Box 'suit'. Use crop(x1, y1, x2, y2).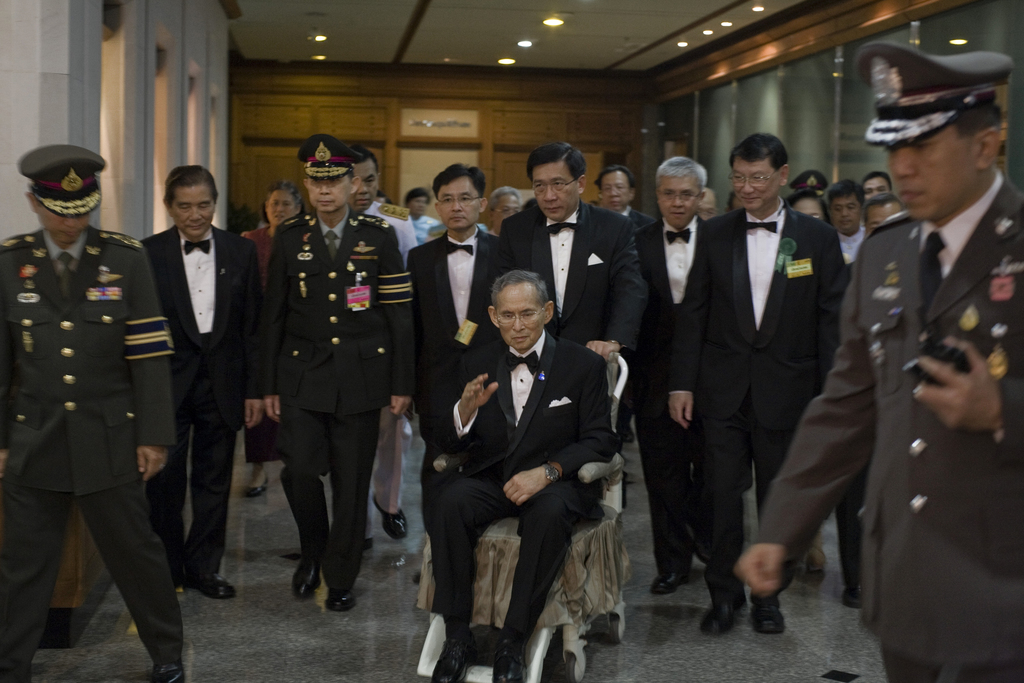
crop(260, 201, 418, 583).
